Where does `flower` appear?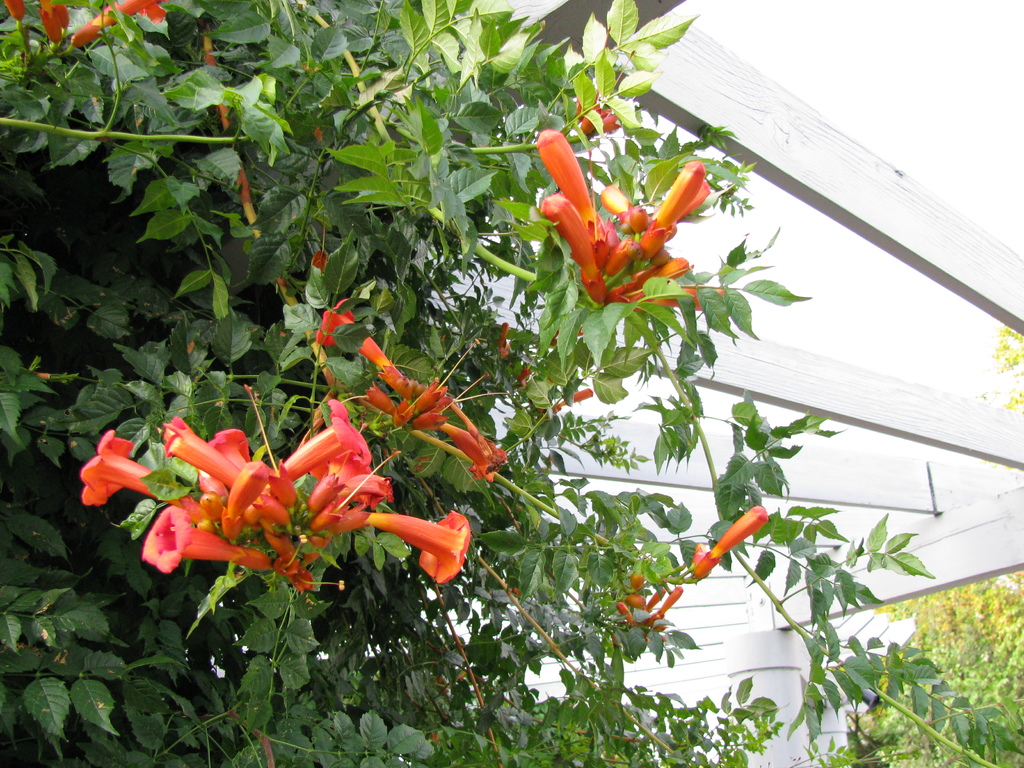
Appears at crop(68, 0, 159, 52).
